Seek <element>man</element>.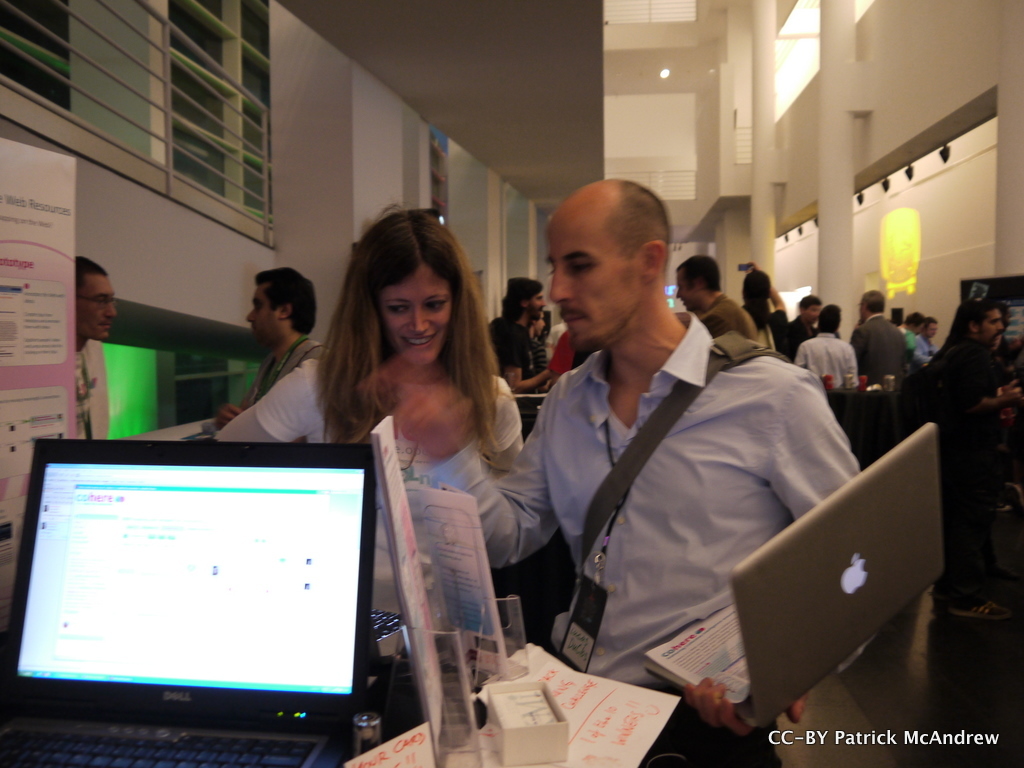
select_region(919, 315, 942, 368).
